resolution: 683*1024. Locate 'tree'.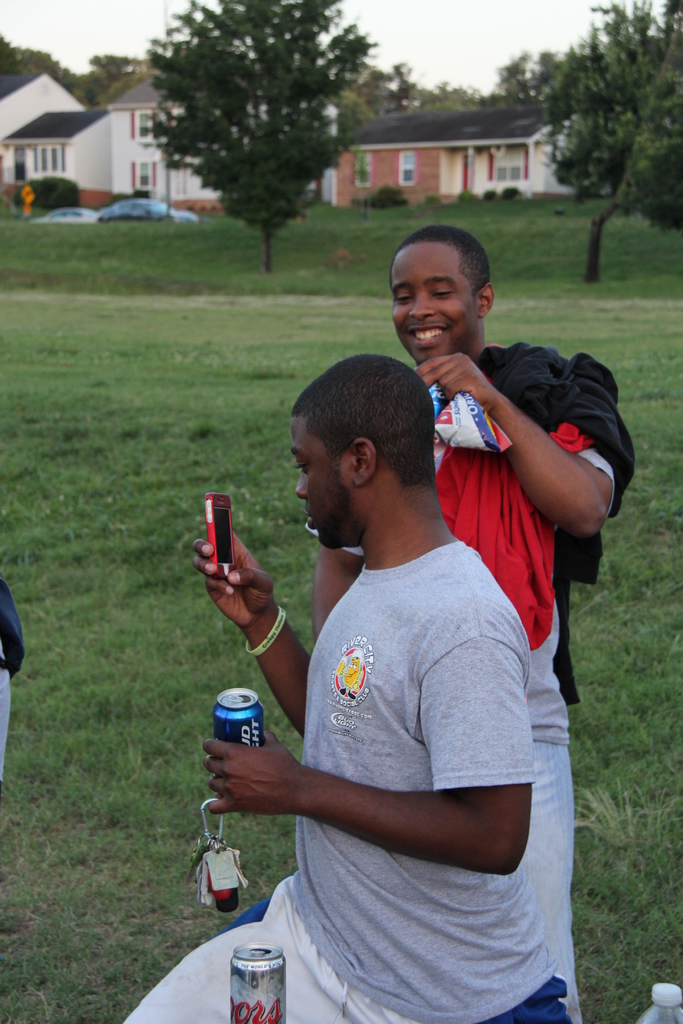
Rect(624, 45, 682, 214).
